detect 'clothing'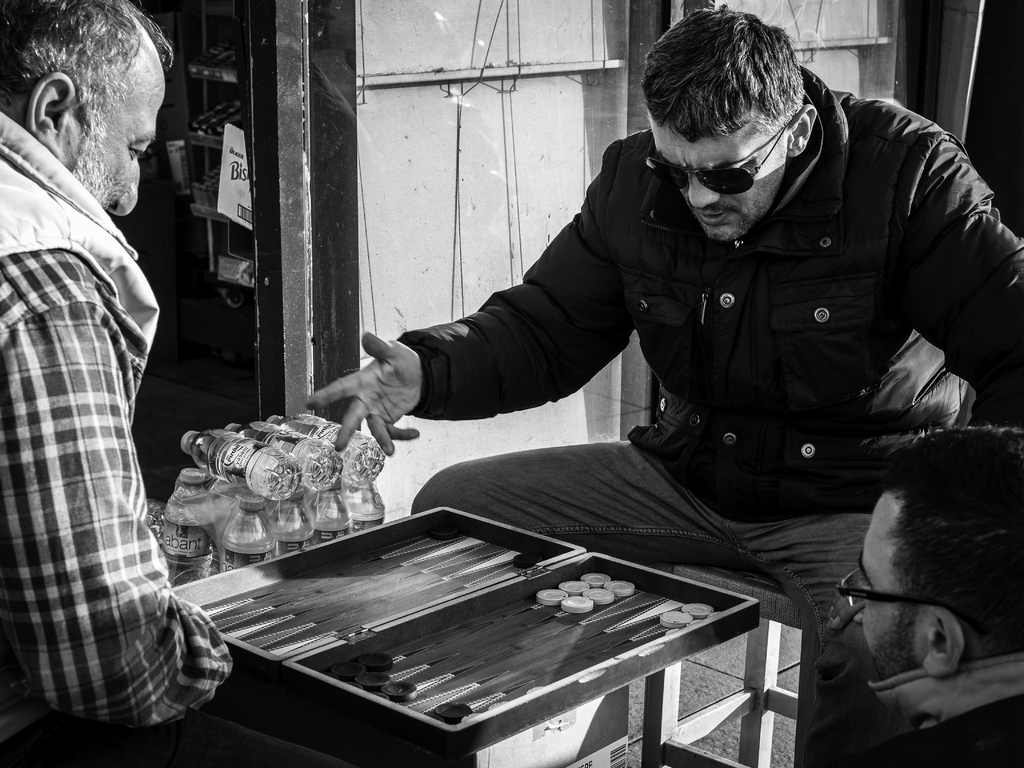
384,86,1023,767
